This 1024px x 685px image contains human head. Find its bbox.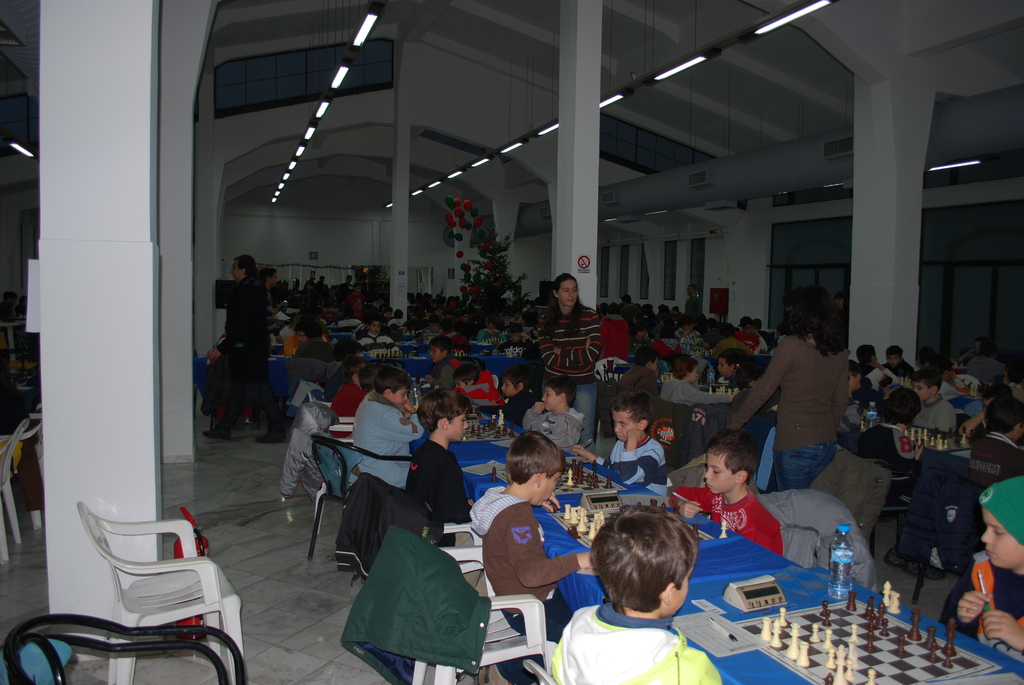
box=[981, 374, 1012, 406].
